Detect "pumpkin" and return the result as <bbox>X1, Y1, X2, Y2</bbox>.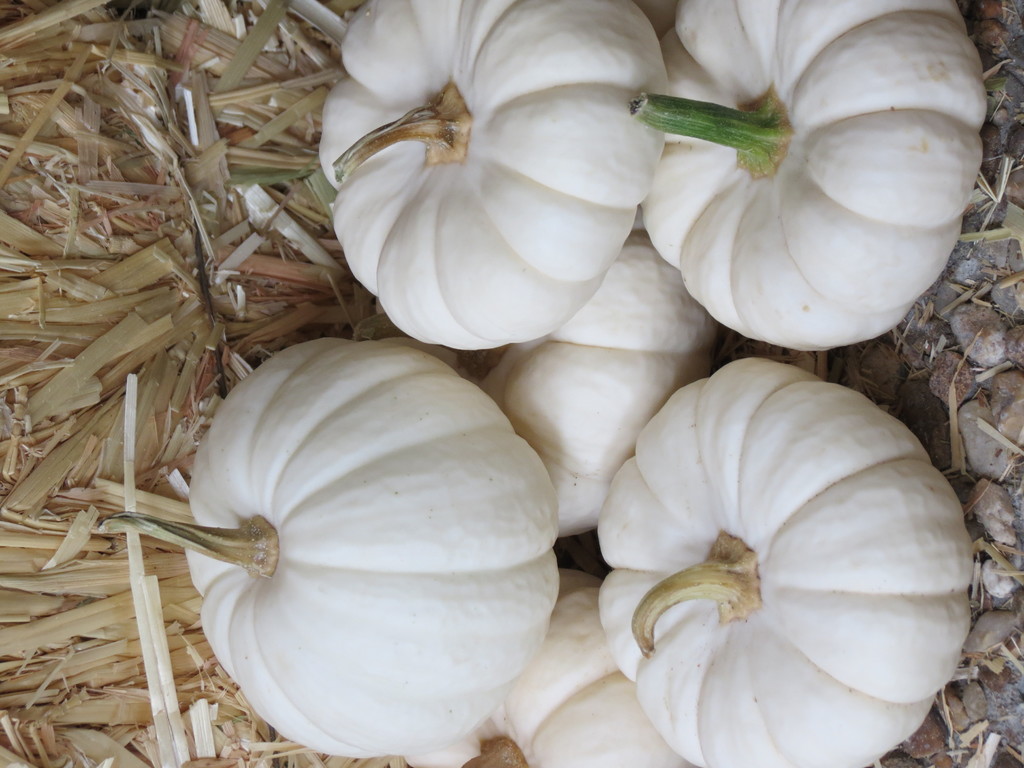
<bbox>497, 567, 693, 767</bbox>.
